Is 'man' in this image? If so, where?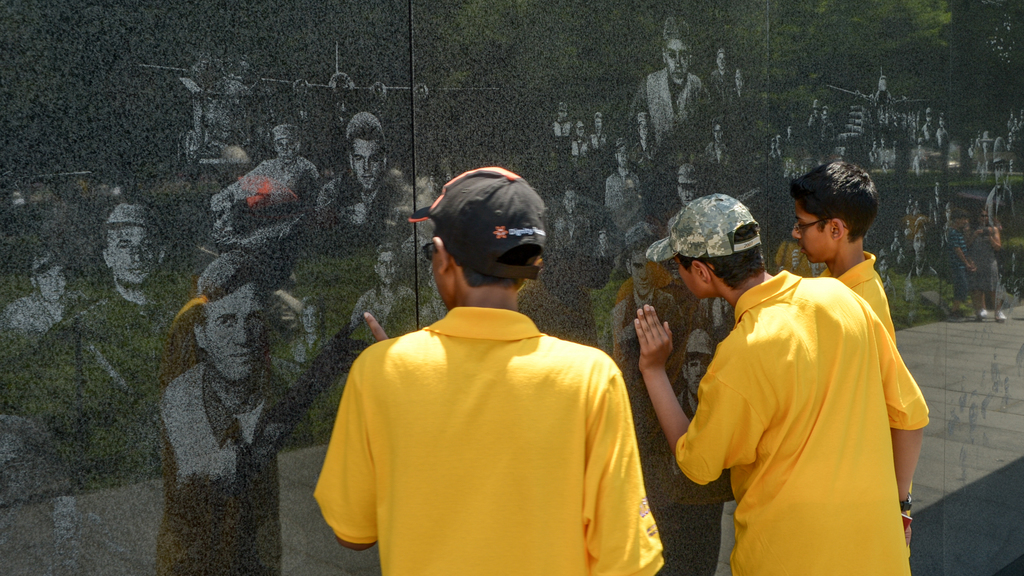
Yes, at 0, 244, 75, 342.
